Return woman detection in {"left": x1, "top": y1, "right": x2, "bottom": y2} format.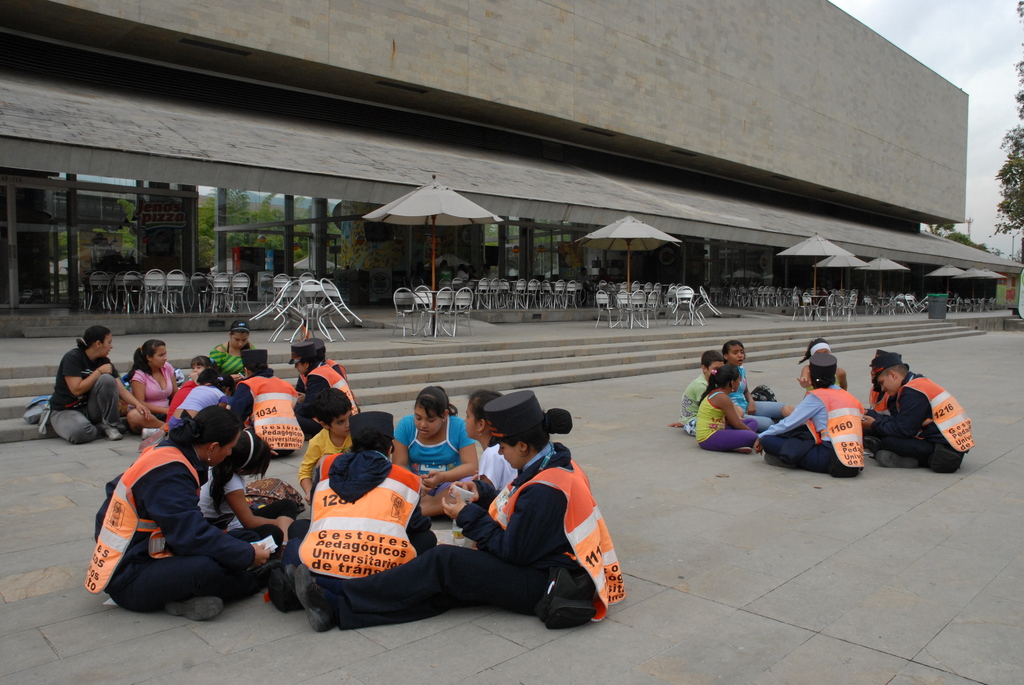
{"left": 390, "top": 383, "right": 480, "bottom": 519}.
